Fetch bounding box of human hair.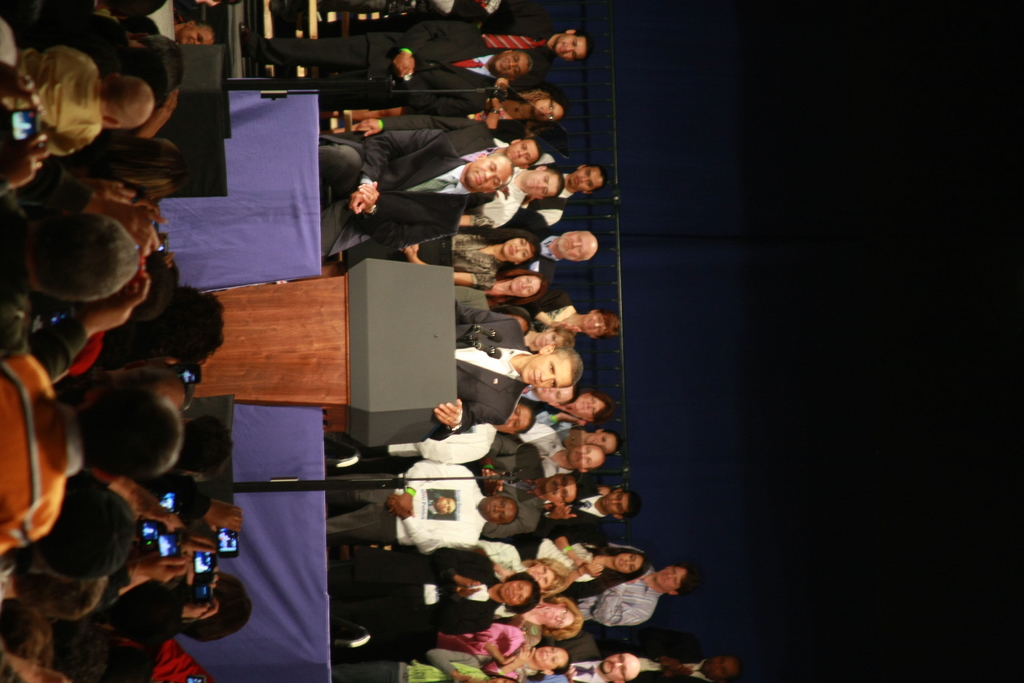
Bbox: {"x1": 564, "y1": 474, "x2": 583, "y2": 509}.
